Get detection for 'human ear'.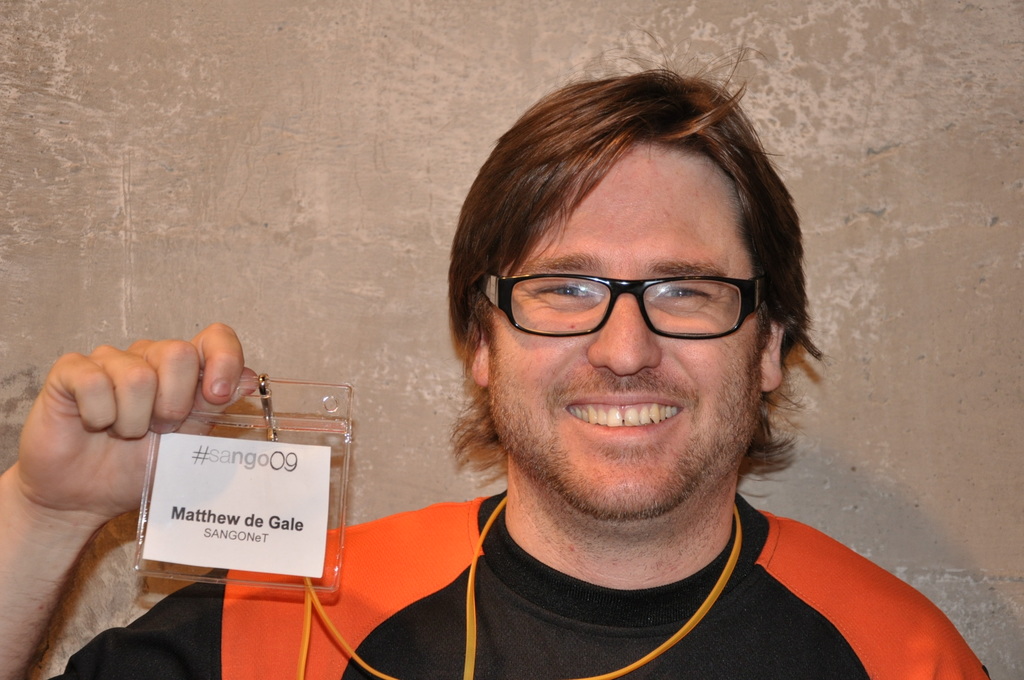
Detection: pyautogui.locateOnScreen(467, 320, 489, 389).
